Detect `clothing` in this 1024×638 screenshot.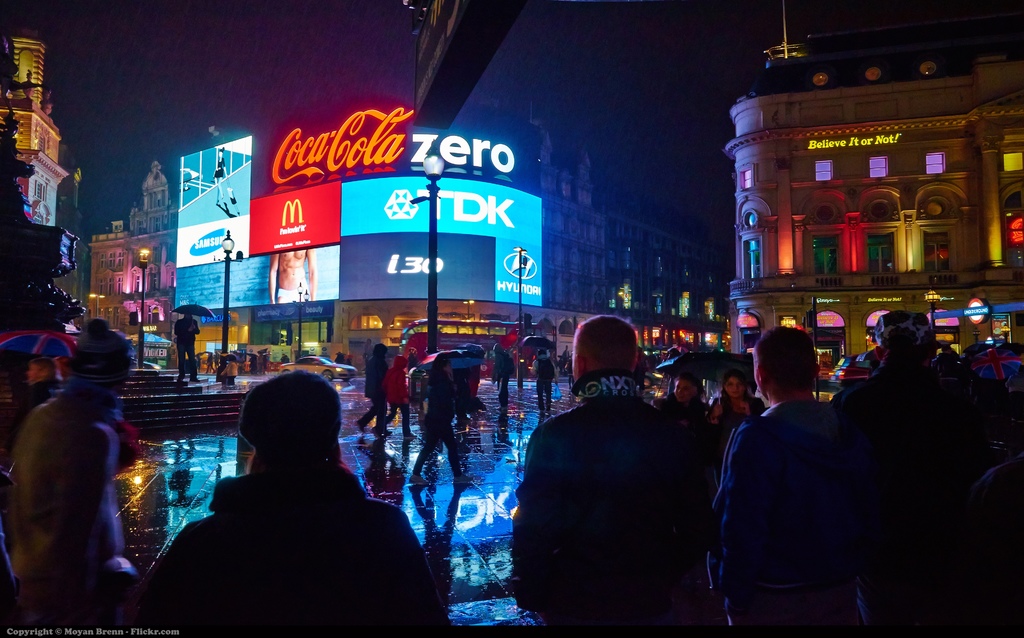
Detection: x1=354, y1=357, x2=385, y2=436.
